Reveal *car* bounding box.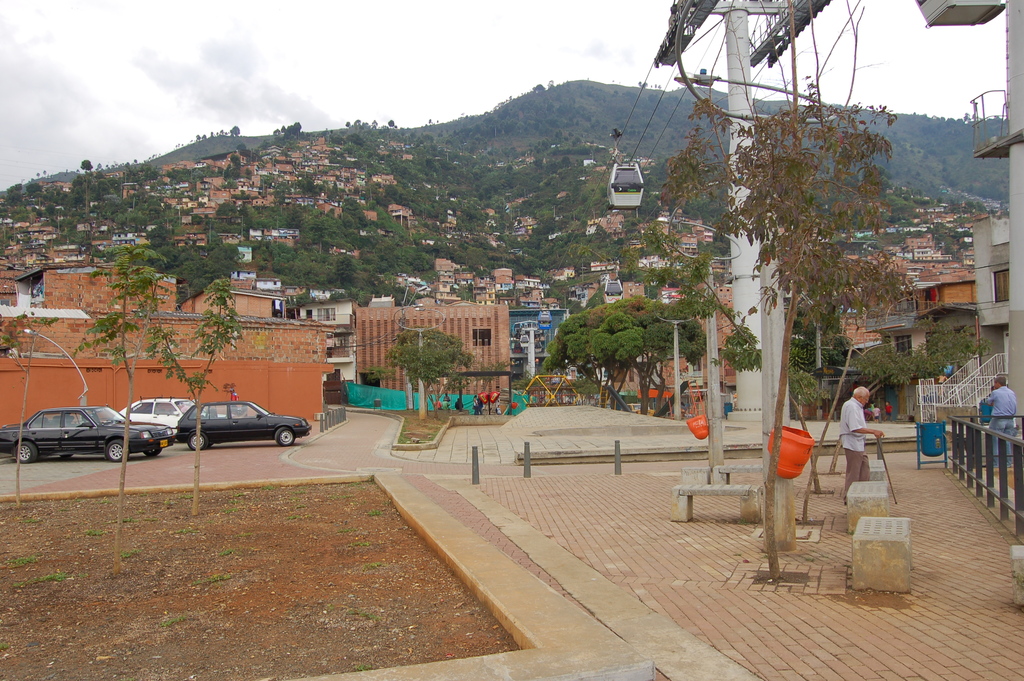
Revealed: box=[111, 397, 227, 436].
